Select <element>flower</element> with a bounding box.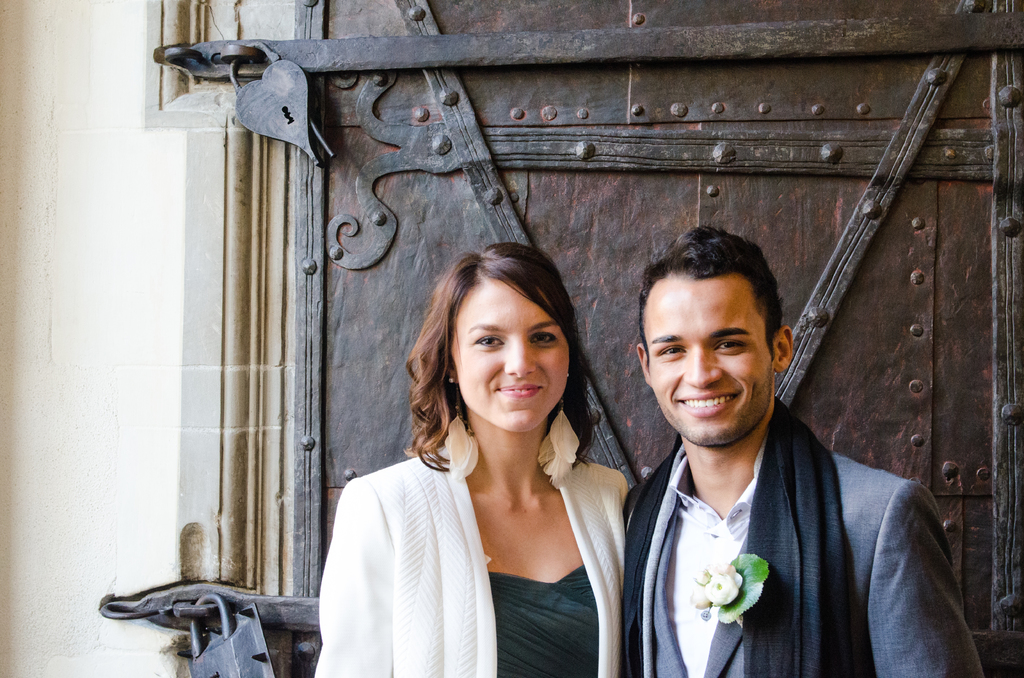
crop(688, 590, 710, 608).
